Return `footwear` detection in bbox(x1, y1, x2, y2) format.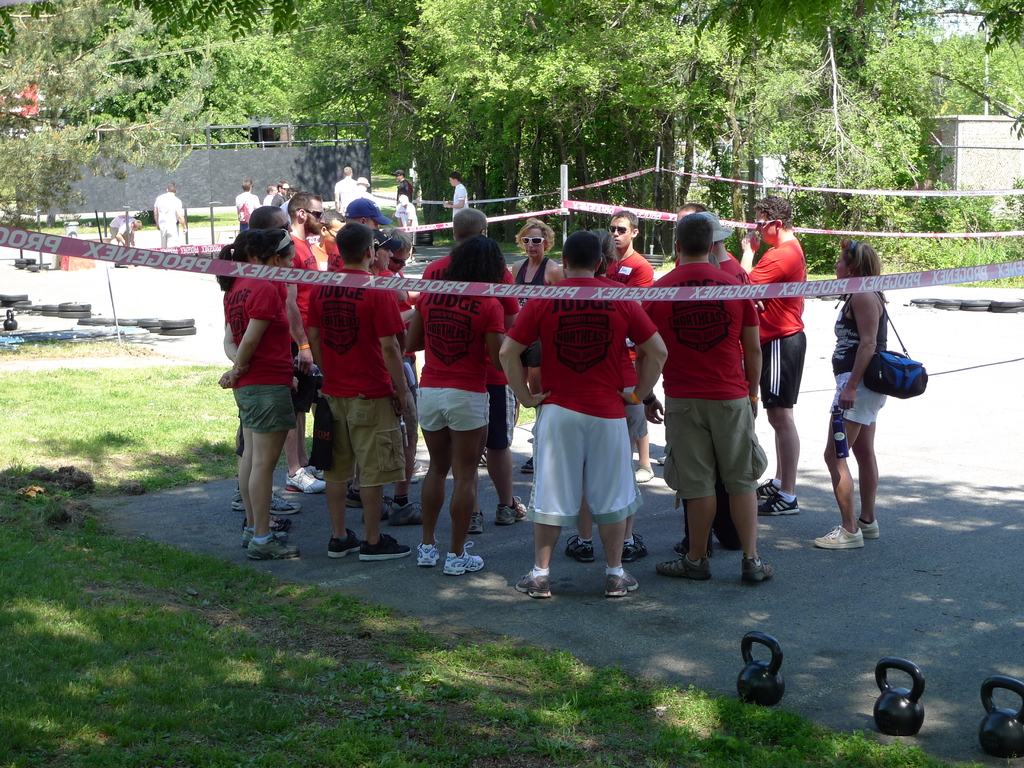
bbox(815, 523, 865, 549).
